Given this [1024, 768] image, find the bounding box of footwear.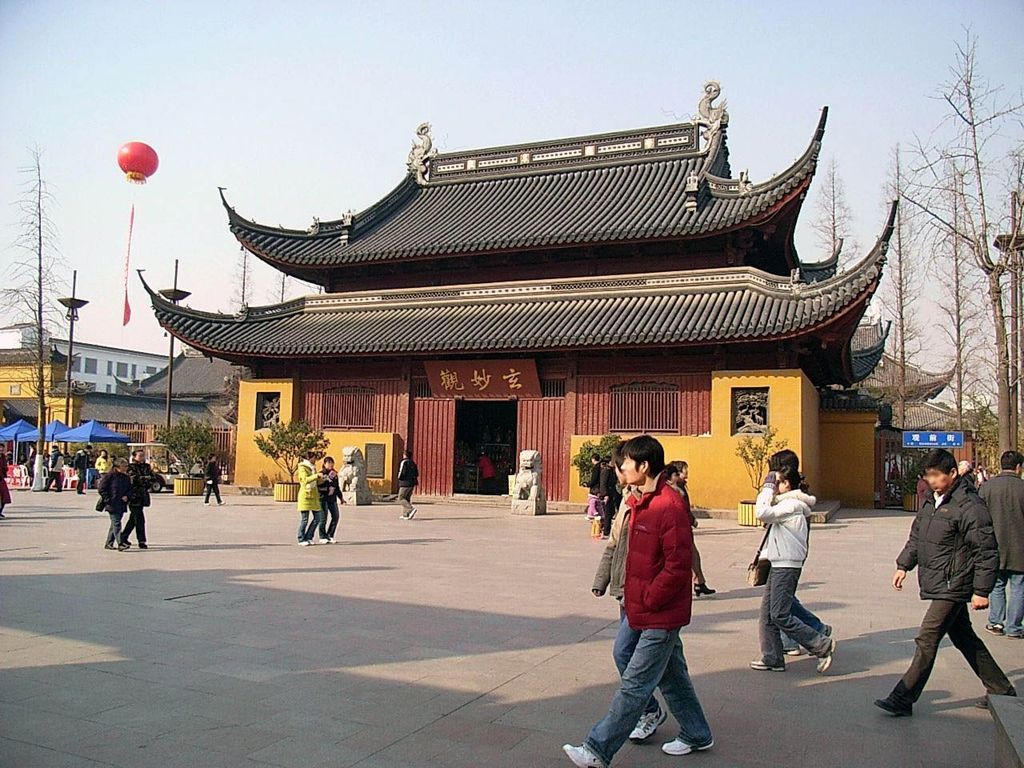
x1=1006 y1=632 x2=1023 y2=640.
